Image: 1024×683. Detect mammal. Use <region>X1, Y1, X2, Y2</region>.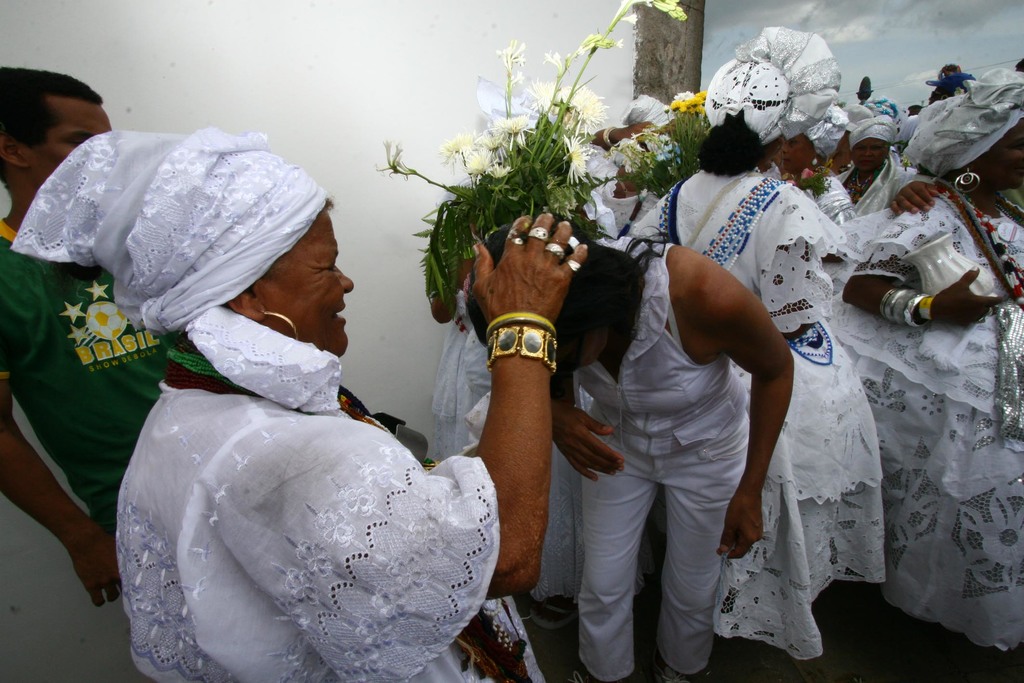
<region>460, 204, 800, 682</region>.
